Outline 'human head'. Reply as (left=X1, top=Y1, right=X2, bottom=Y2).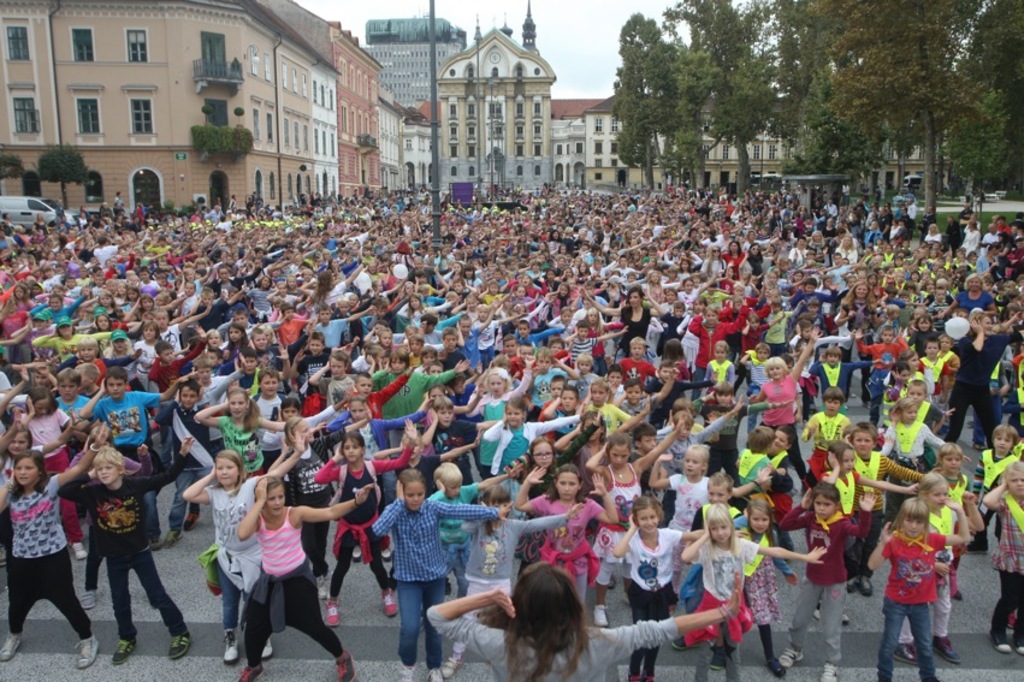
(left=705, top=473, right=732, bottom=509).
